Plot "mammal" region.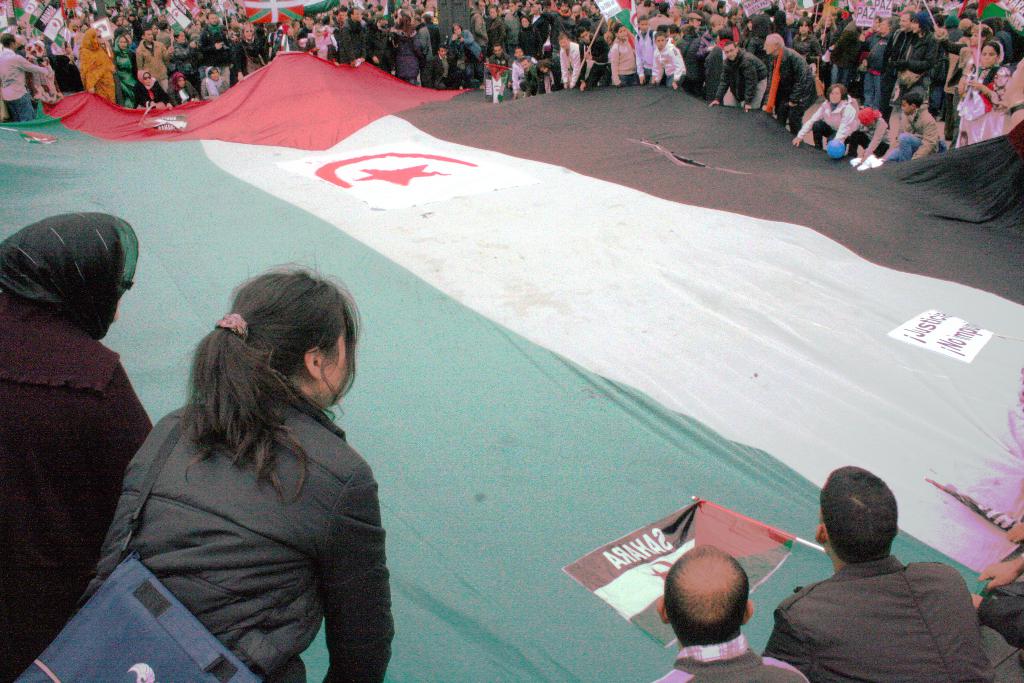
Plotted at box=[0, 210, 156, 682].
